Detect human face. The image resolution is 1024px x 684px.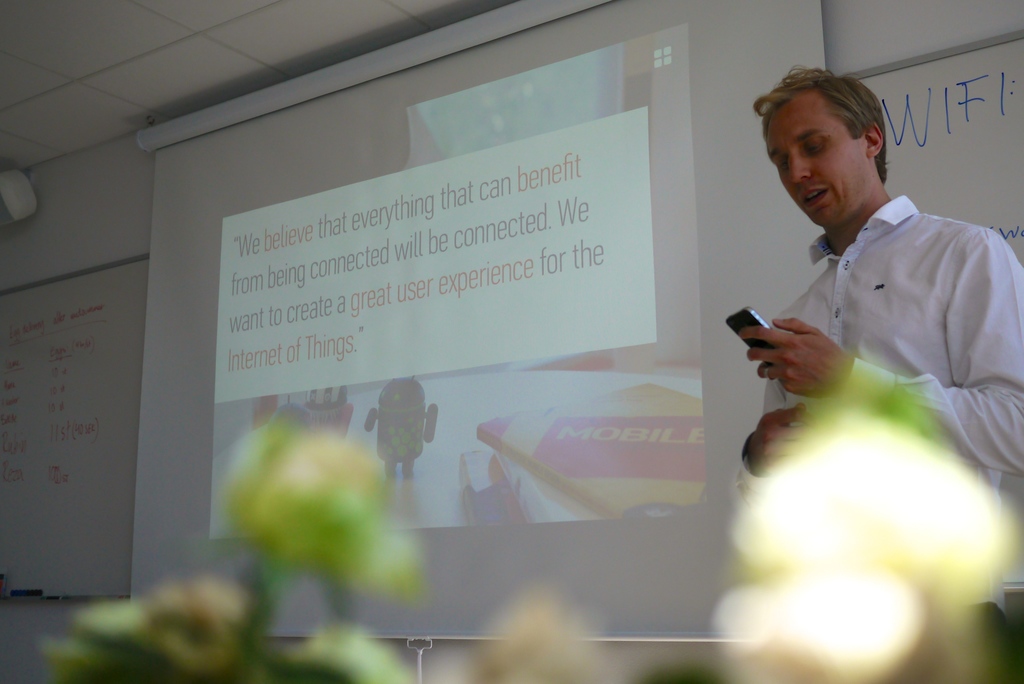
{"x1": 761, "y1": 95, "x2": 866, "y2": 225}.
